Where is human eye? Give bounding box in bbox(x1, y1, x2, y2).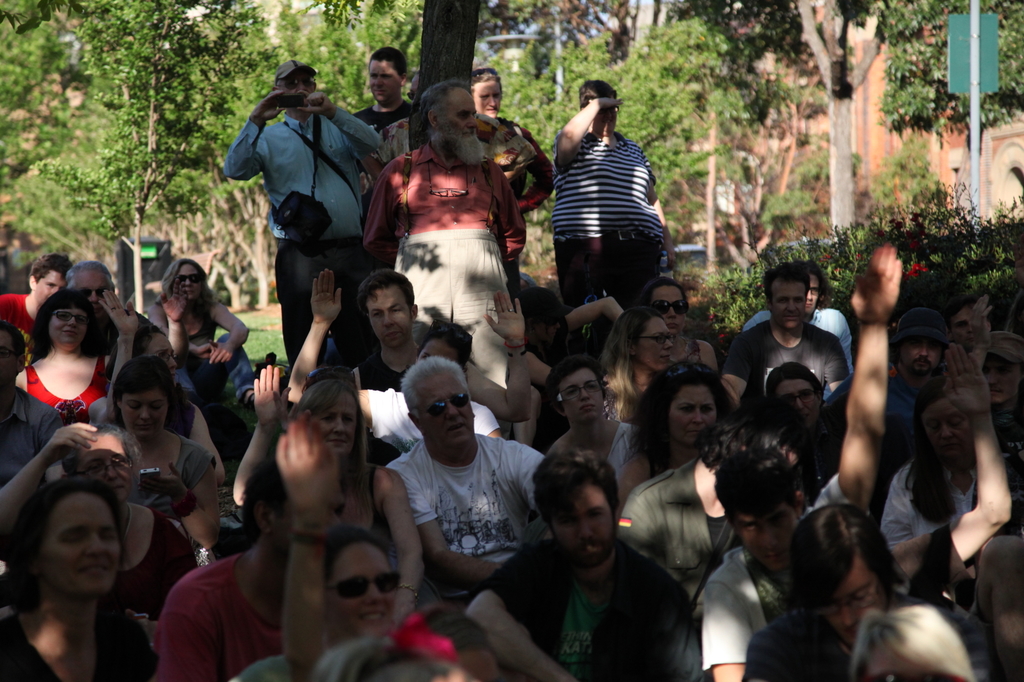
bbox(948, 417, 961, 425).
